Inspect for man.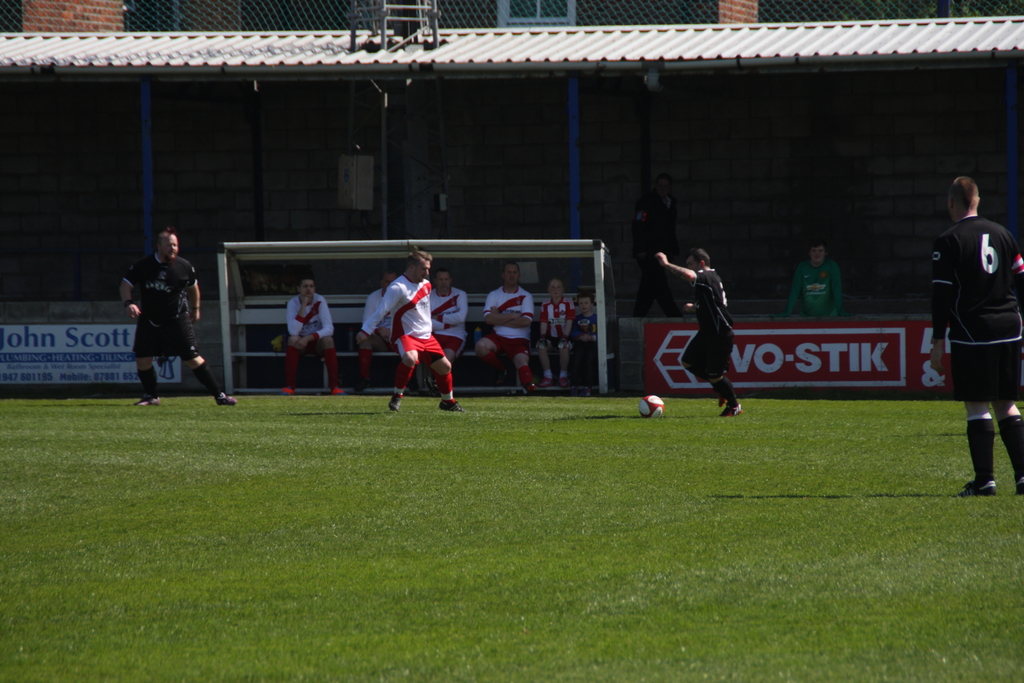
Inspection: {"left": 924, "top": 154, "right": 1023, "bottom": 495}.
